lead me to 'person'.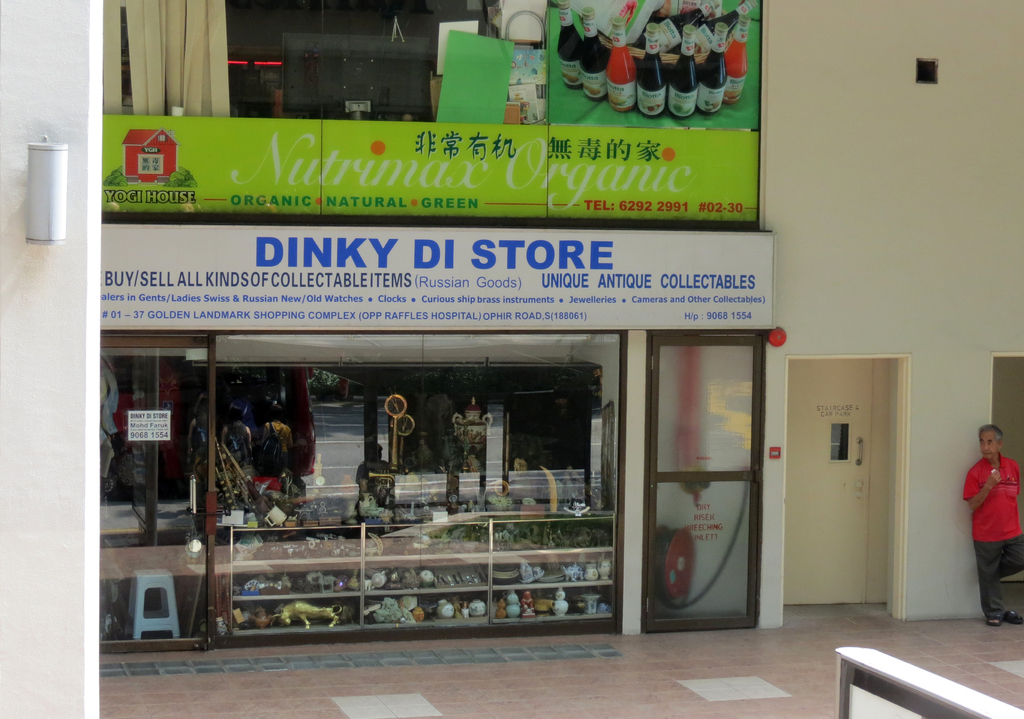
Lead to bbox=[959, 424, 1023, 620].
